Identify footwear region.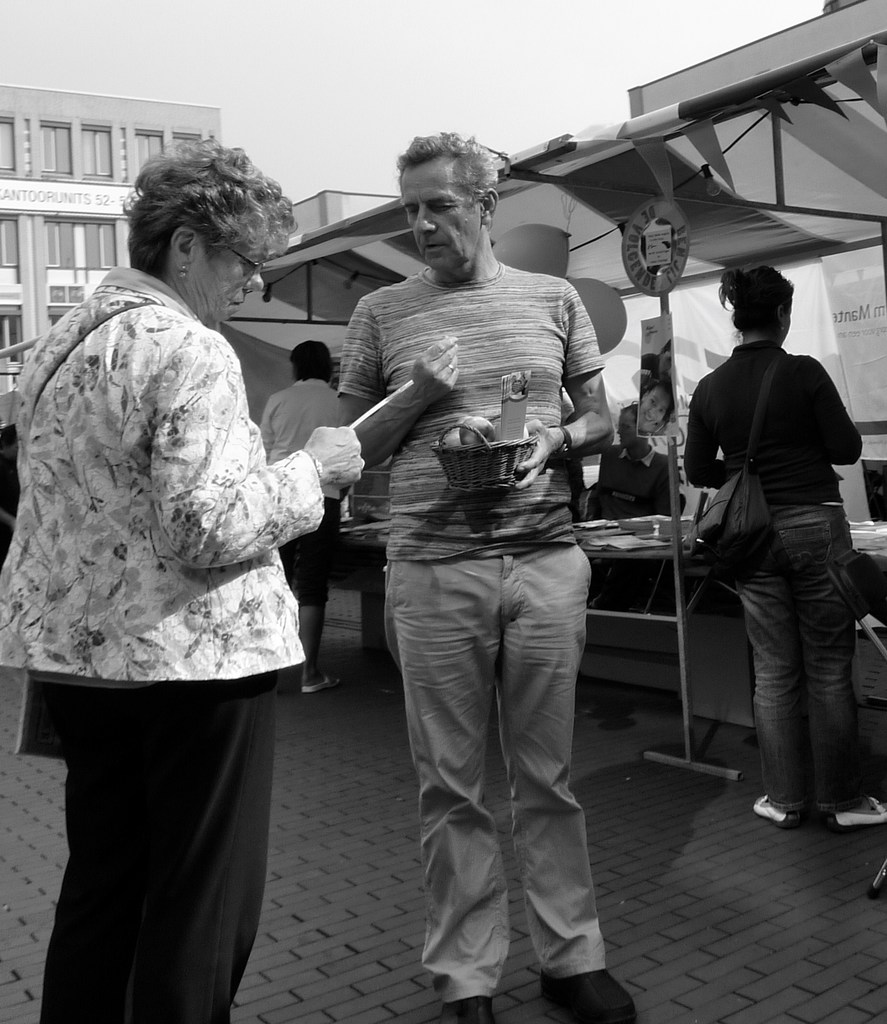
Region: bbox=(447, 984, 516, 1023).
